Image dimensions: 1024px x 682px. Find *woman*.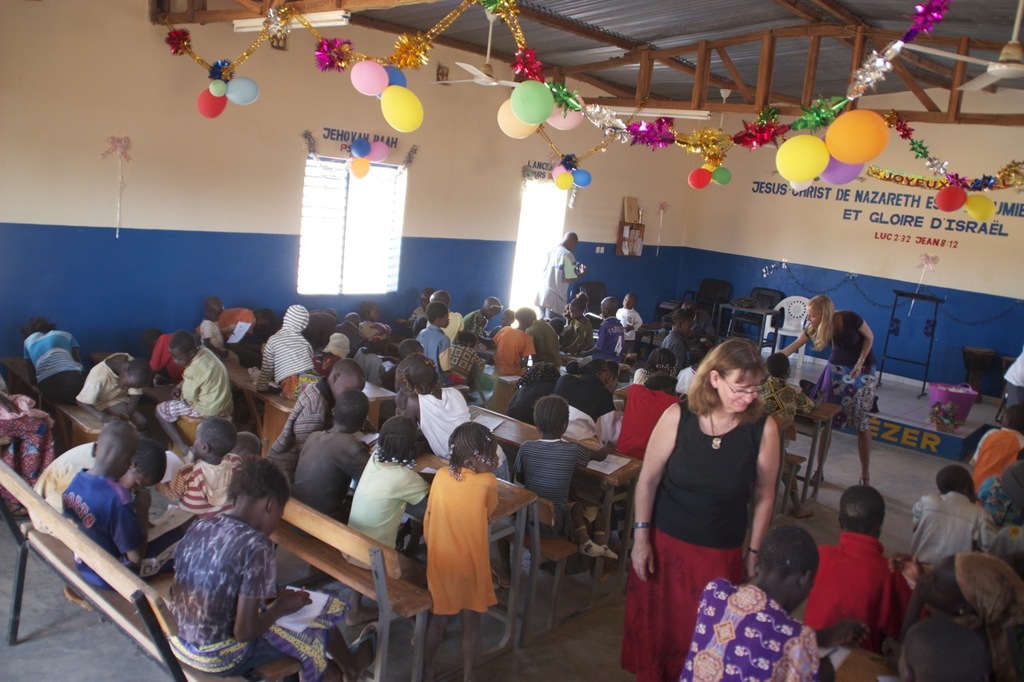
(634, 318, 806, 668).
